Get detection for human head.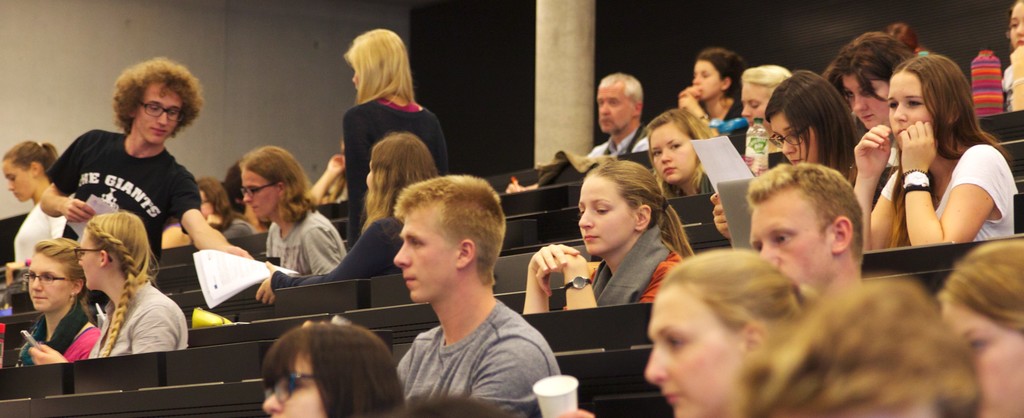
Detection: 343, 26, 412, 104.
